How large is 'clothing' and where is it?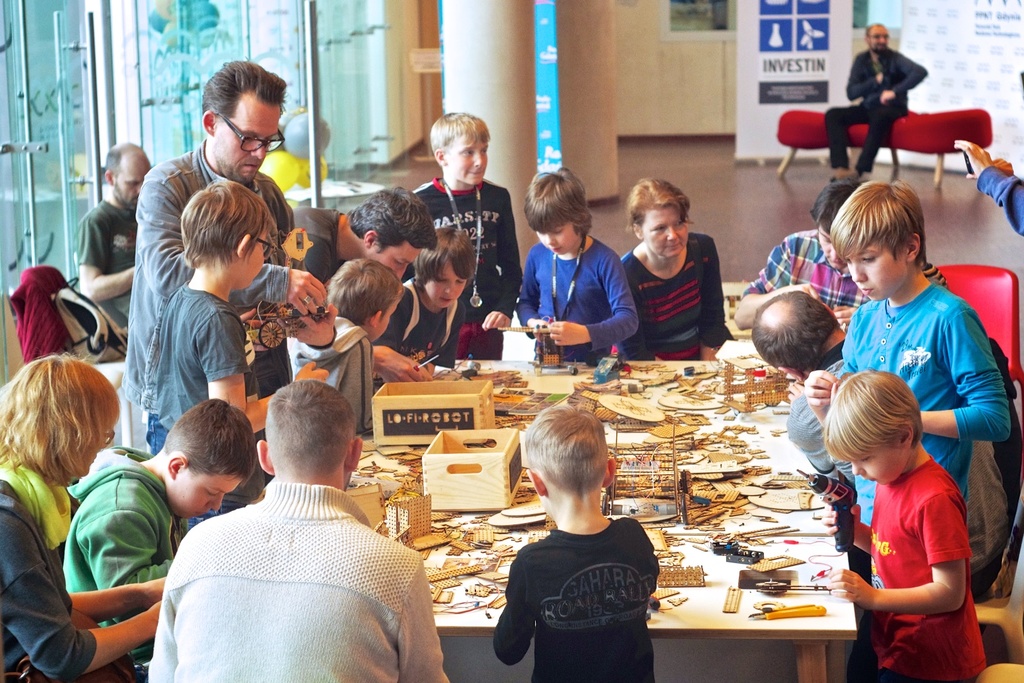
Bounding box: x1=79 y1=202 x2=142 y2=323.
